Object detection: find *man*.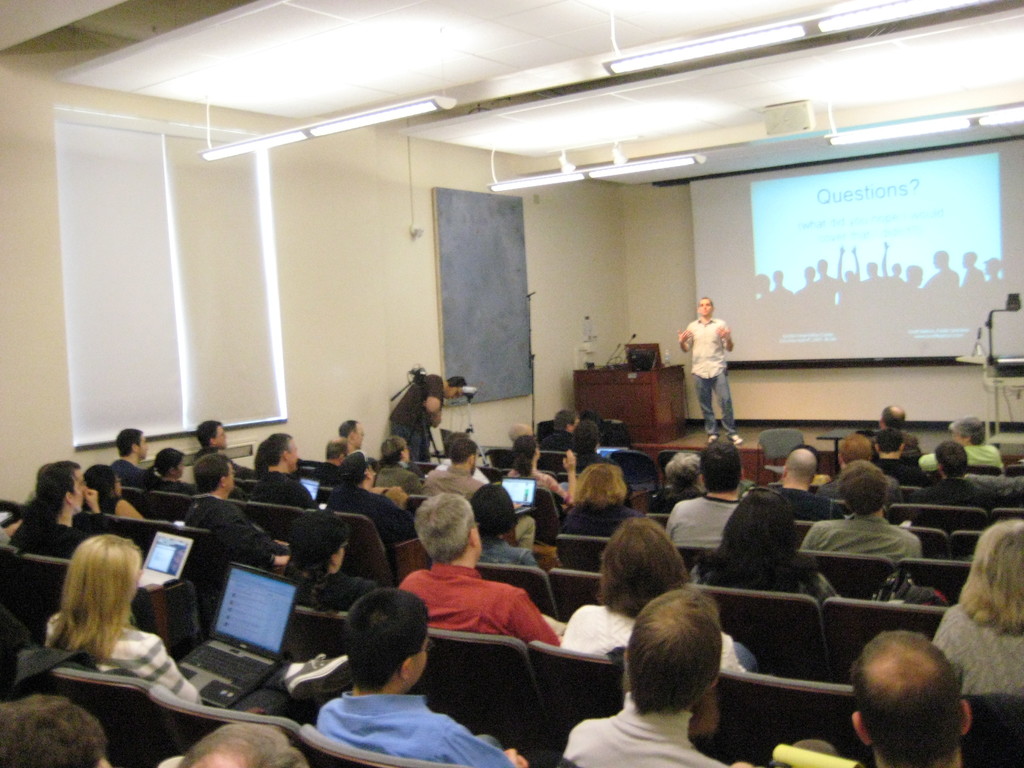
774/449/832/520.
